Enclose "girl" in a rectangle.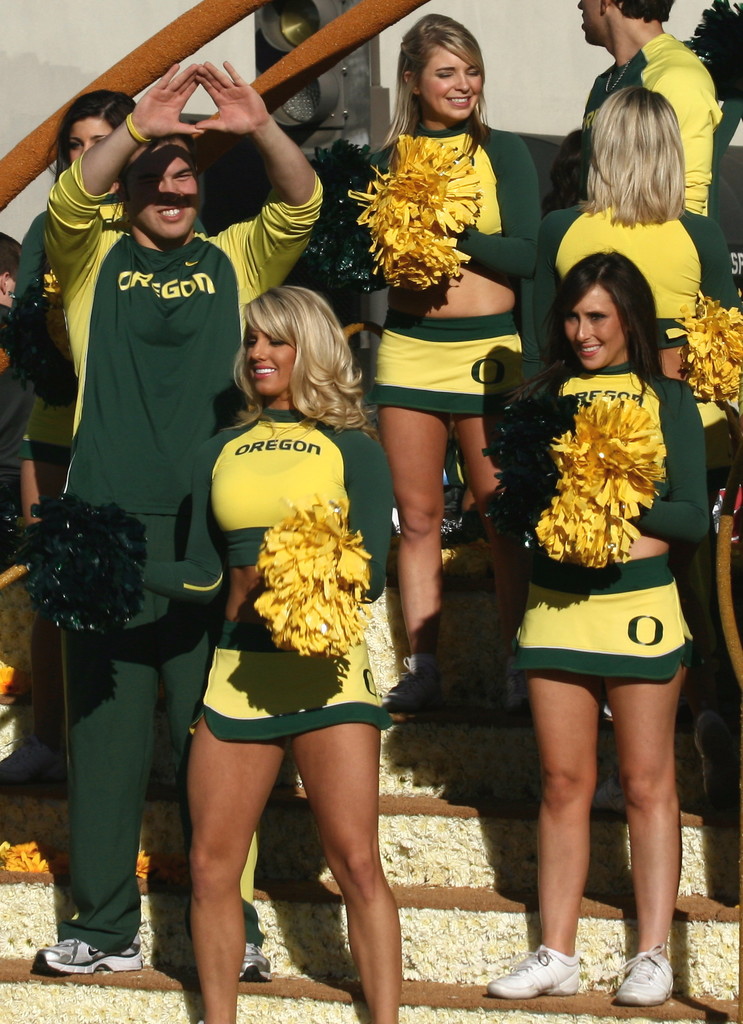
bbox=[302, 15, 528, 721].
